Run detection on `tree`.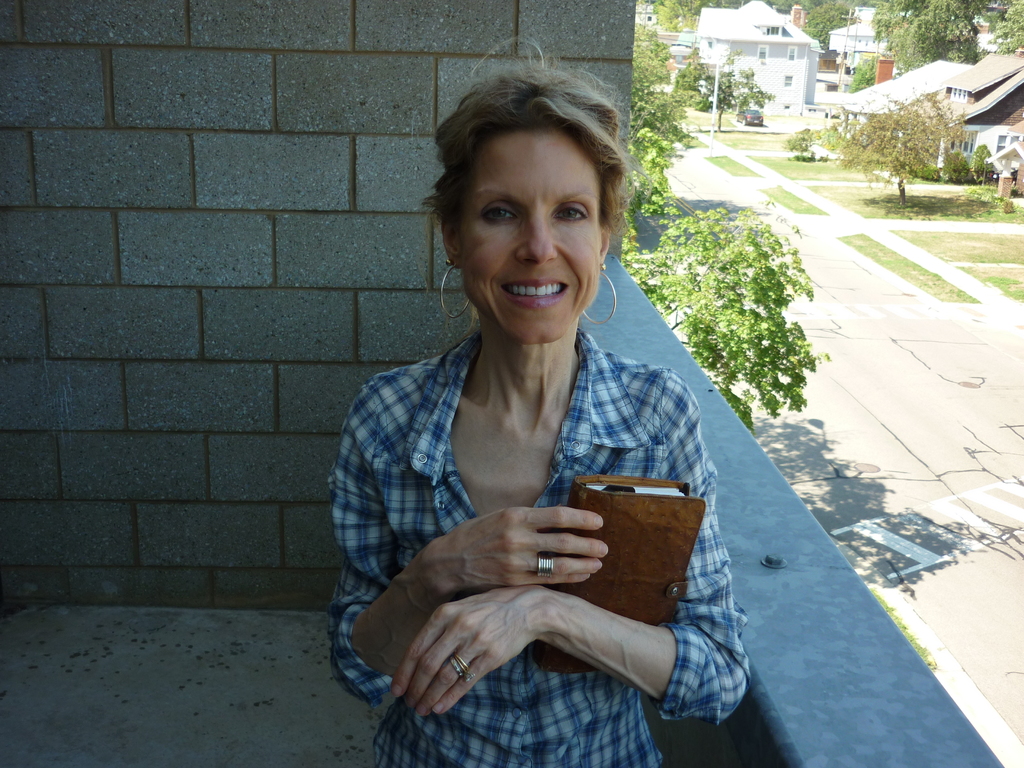
Result: crop(802, 3, 861, 57).
